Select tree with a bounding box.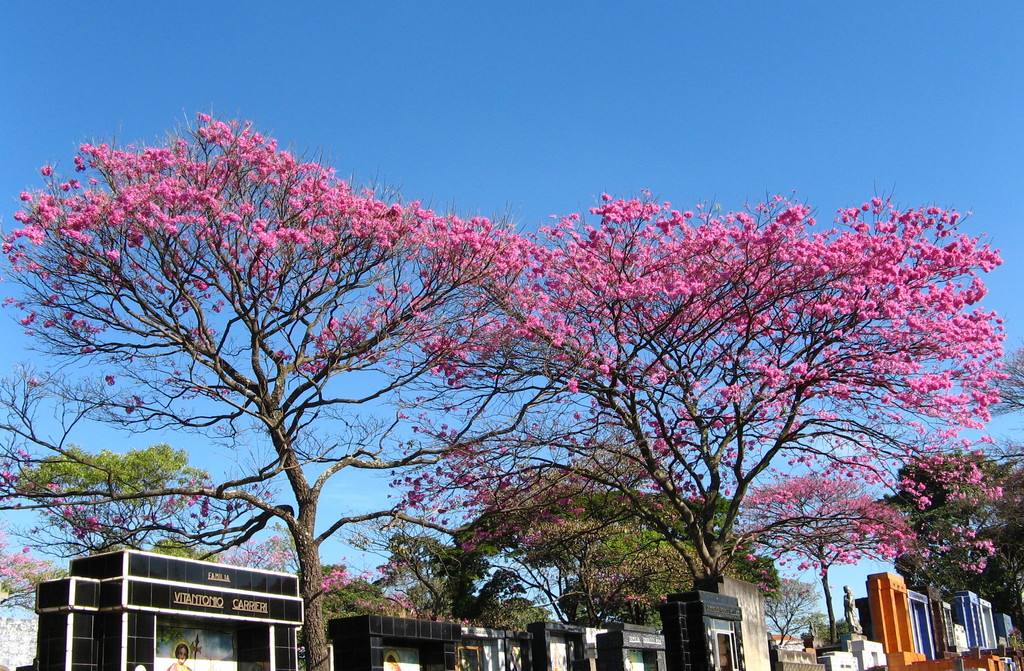
bbox=[0, 106, 543, 670].
